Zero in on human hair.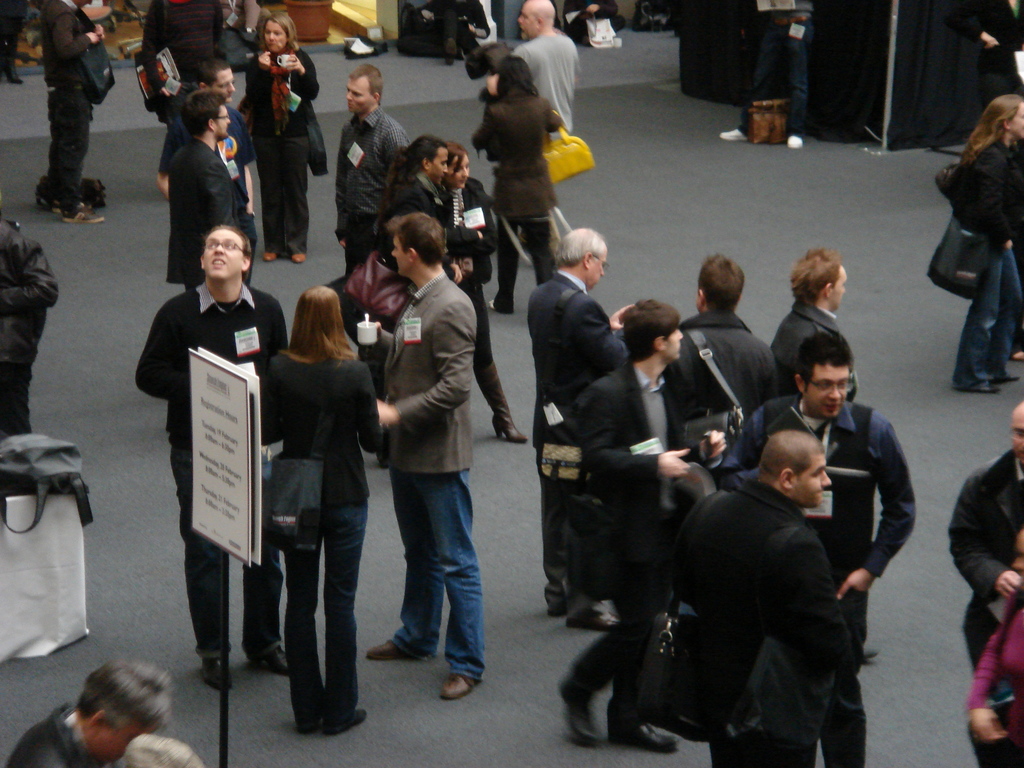
Zeroed in: 211,225,252,257.
